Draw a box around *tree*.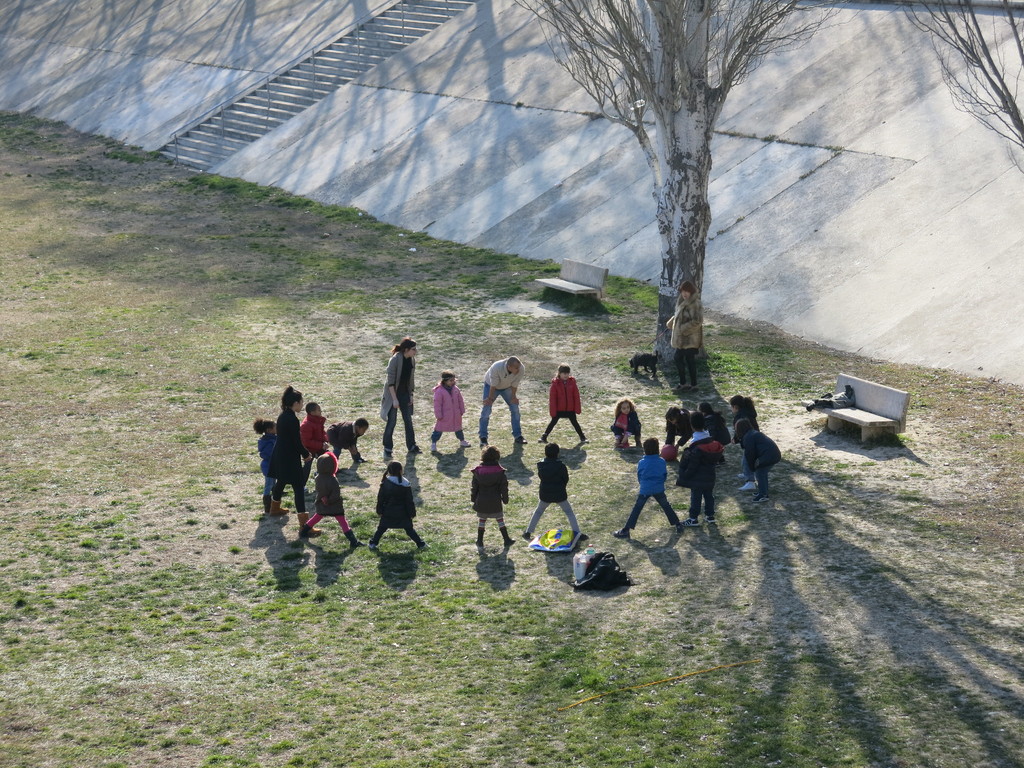
(517,0,907,369).
